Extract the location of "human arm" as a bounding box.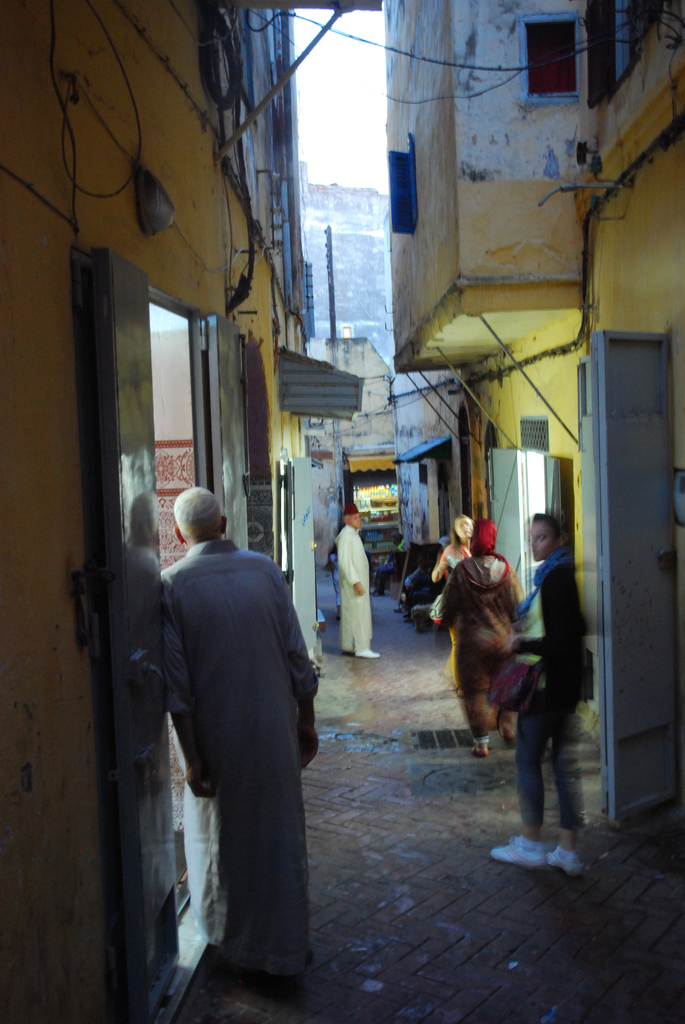
x1=157, y1=573, x2=217, y2=804.
